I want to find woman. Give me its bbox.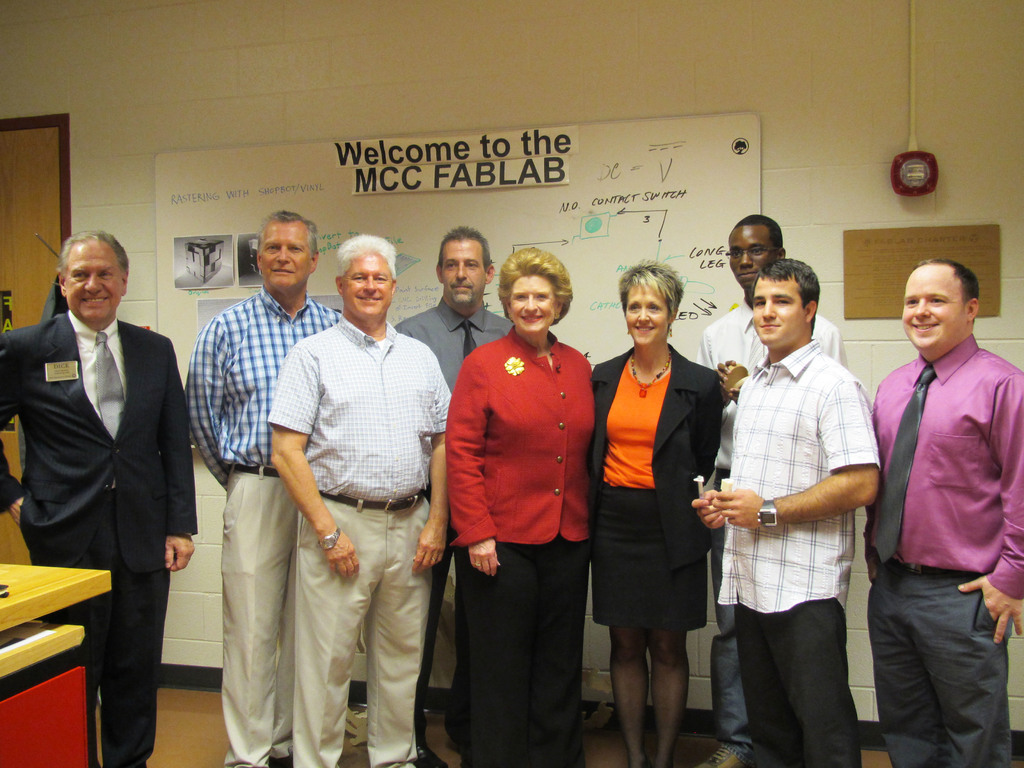
(left=591, top=278, right=739, bottom=763).
